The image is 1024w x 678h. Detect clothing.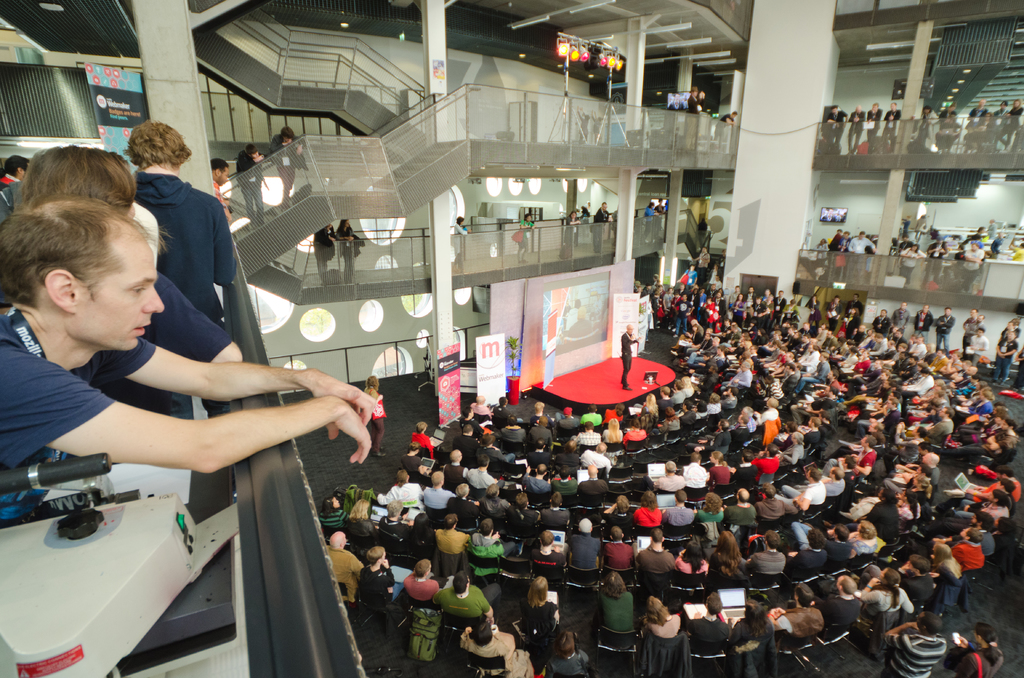
Detection: (left=897, top=305, right=909, bottom=329).
